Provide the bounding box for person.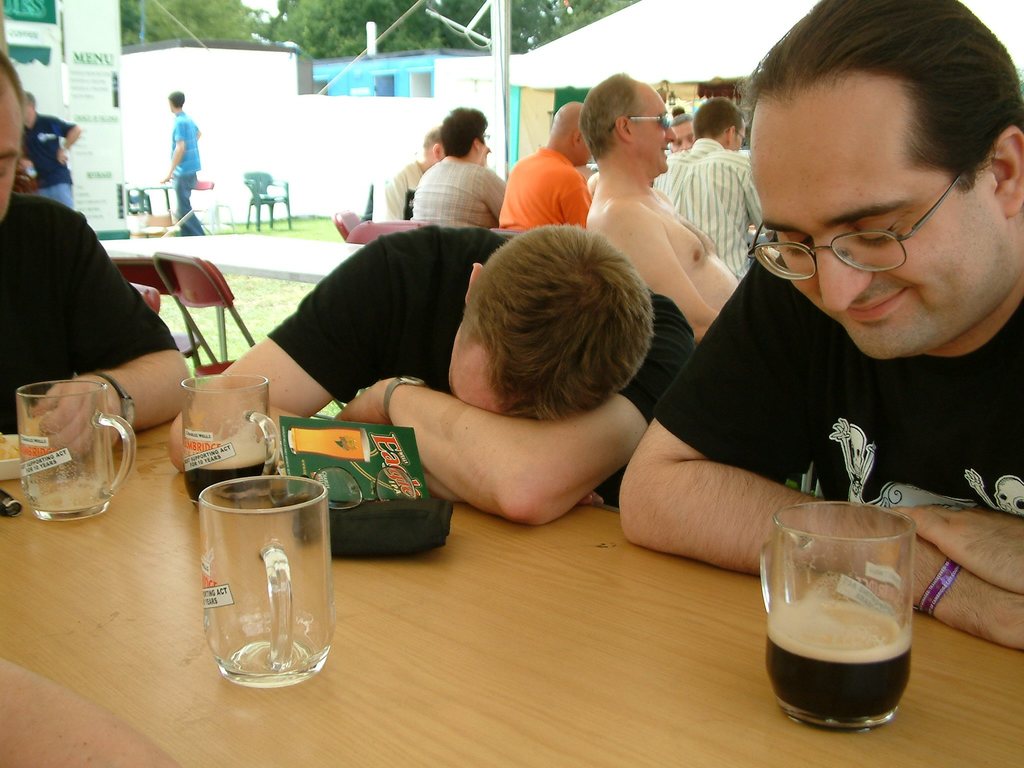
<bbox>404, 104, 504, 235</bbox>.
